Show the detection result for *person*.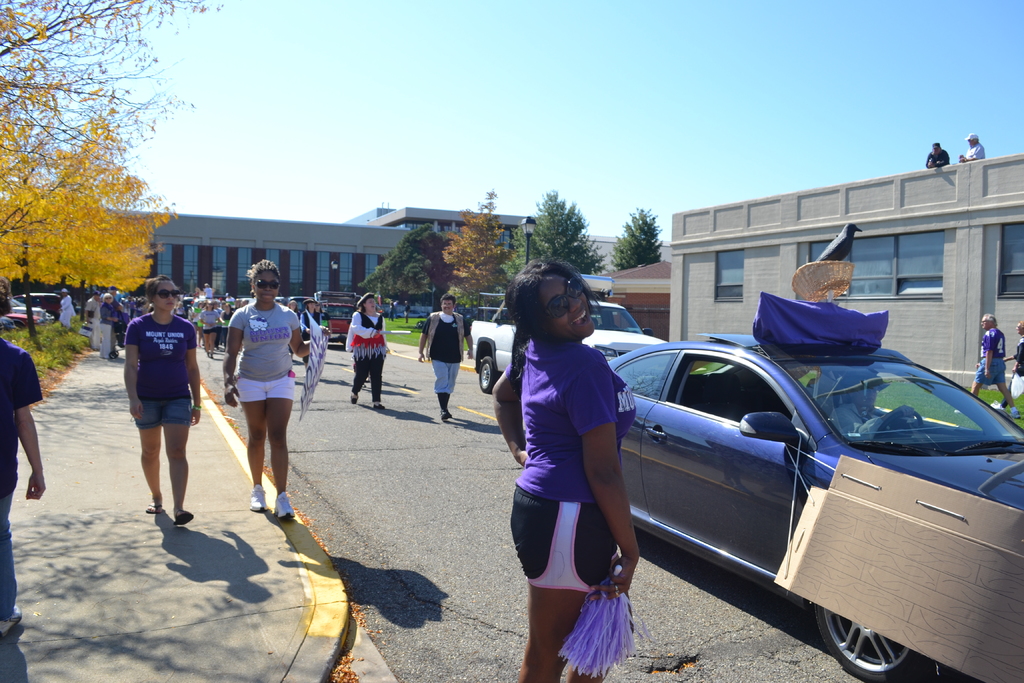
region(958, 131, 987, 163).
